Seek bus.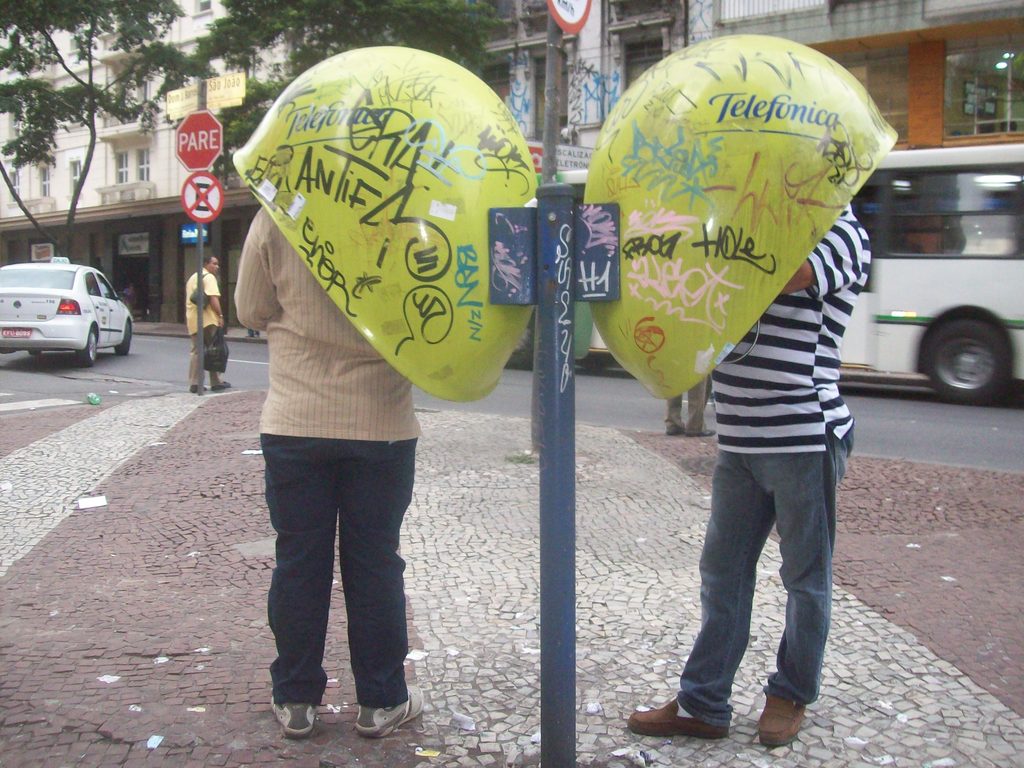
(left=507, top=143, right=1023, bottom=399).
